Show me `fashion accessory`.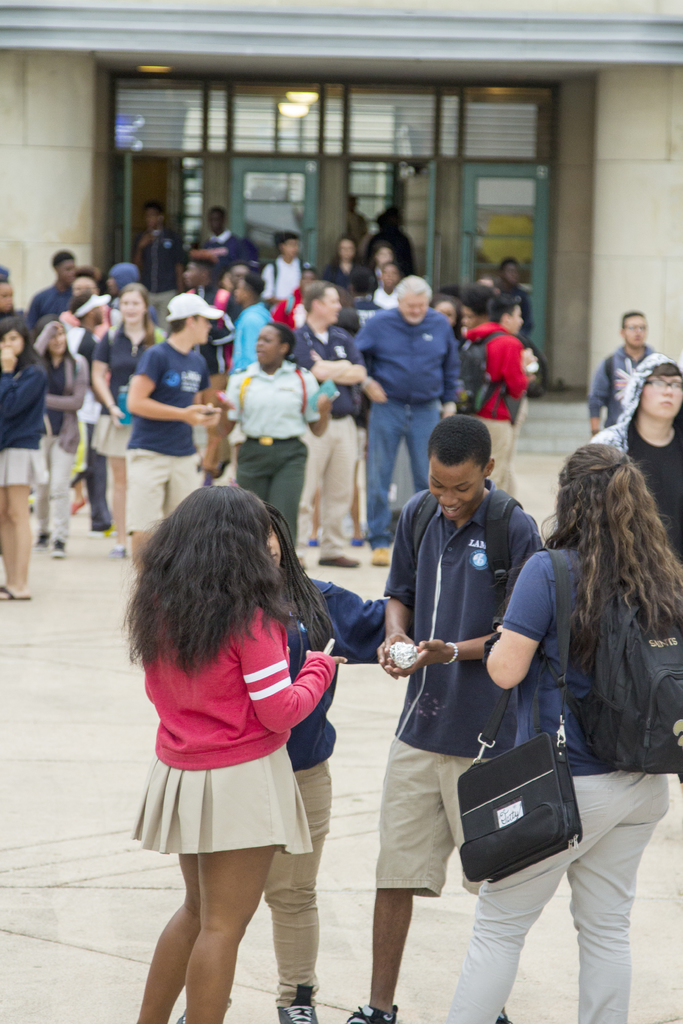
`fashion accessory` is here: {"x1": 51, "y1": 540, "x2": 65, "y2": 555}.
